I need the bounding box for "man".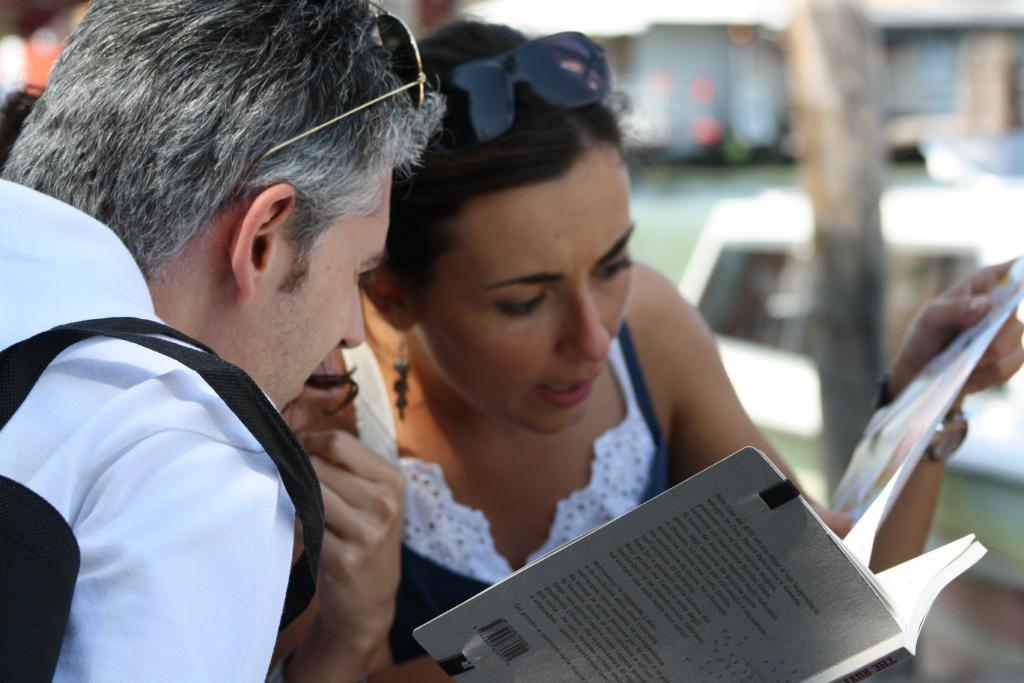
Here it is: {"x1": 8, "y1": 19, "x2": 482, "y2": 673}.
